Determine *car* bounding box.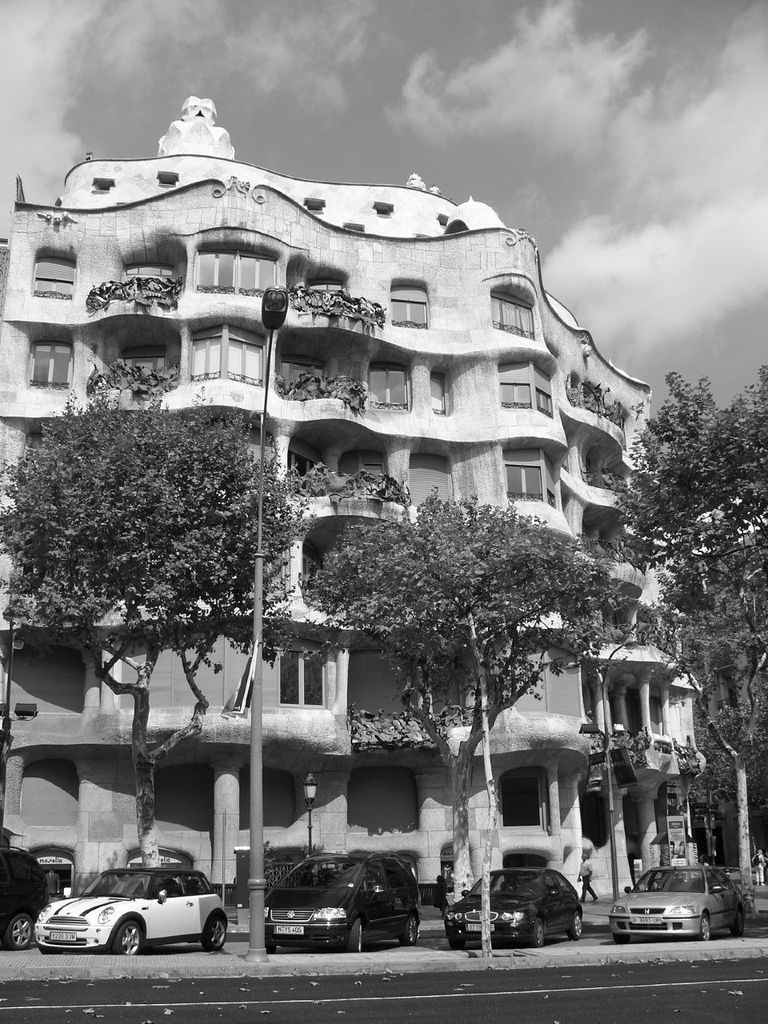
Determined: rect(446, 864, 578, 942).
